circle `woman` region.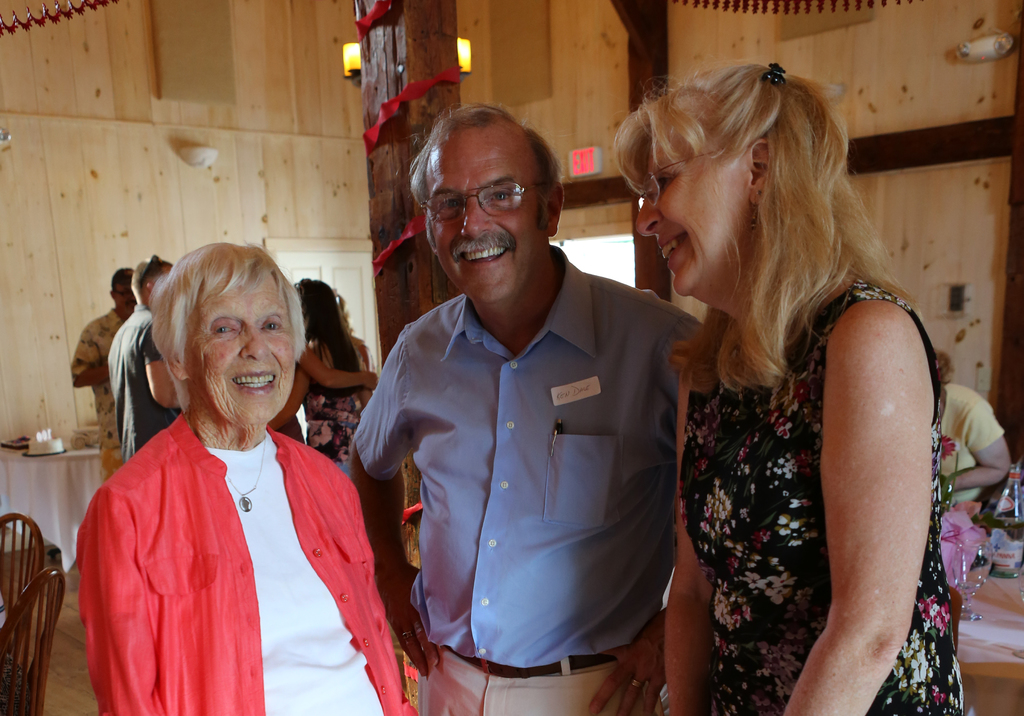
Region: l=74, t=237, r=426, b=715.
